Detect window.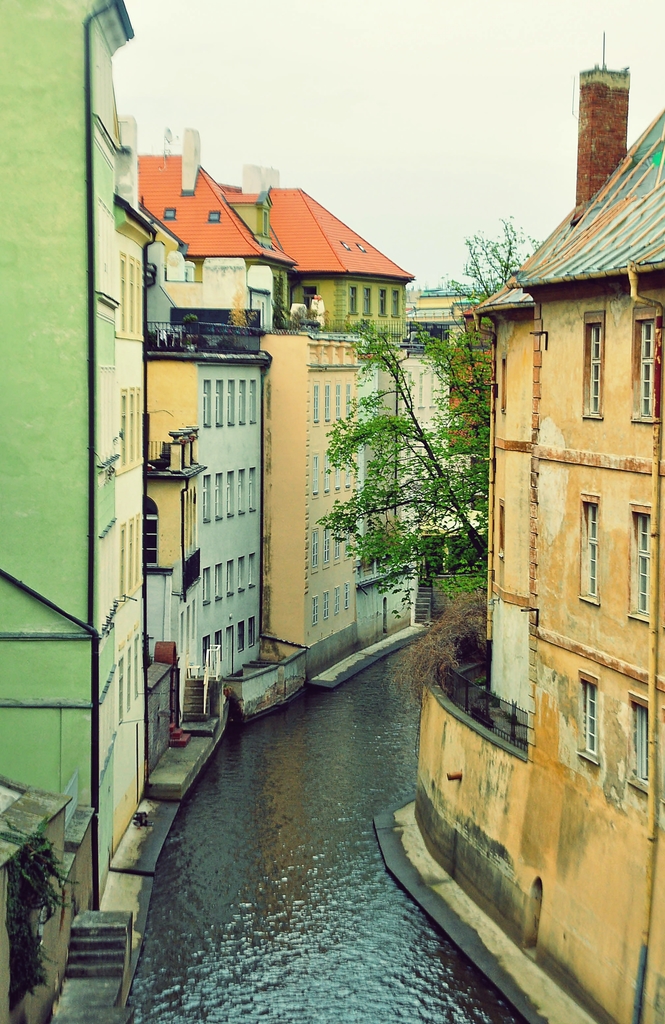
Detected at 127,643,129,711.
